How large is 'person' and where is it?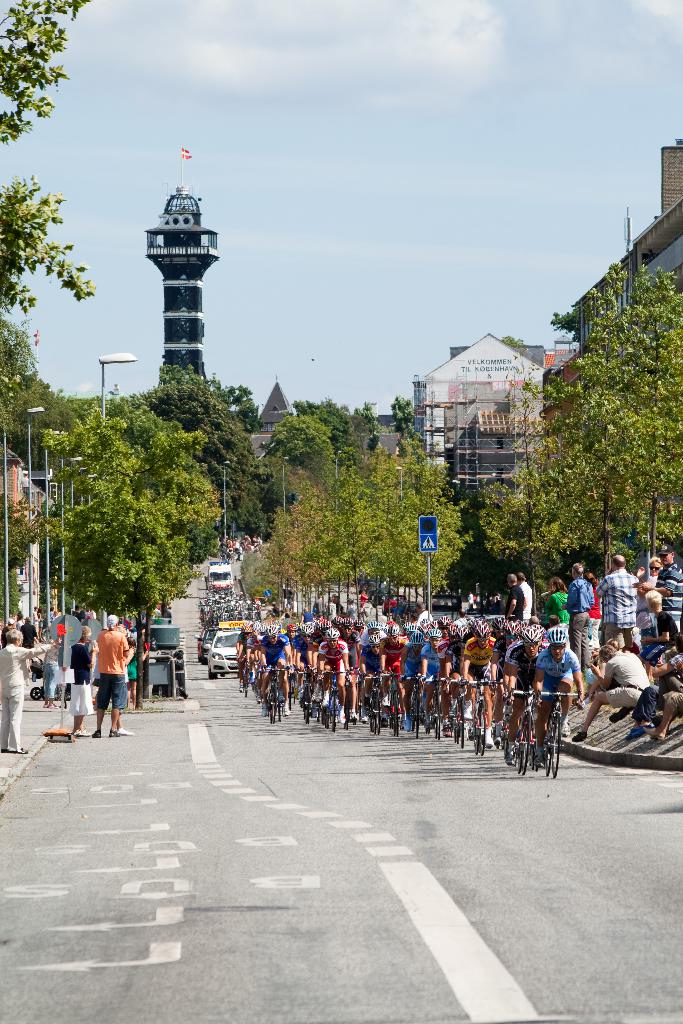
Bounding box: rect(572, 577, 600, 619).
